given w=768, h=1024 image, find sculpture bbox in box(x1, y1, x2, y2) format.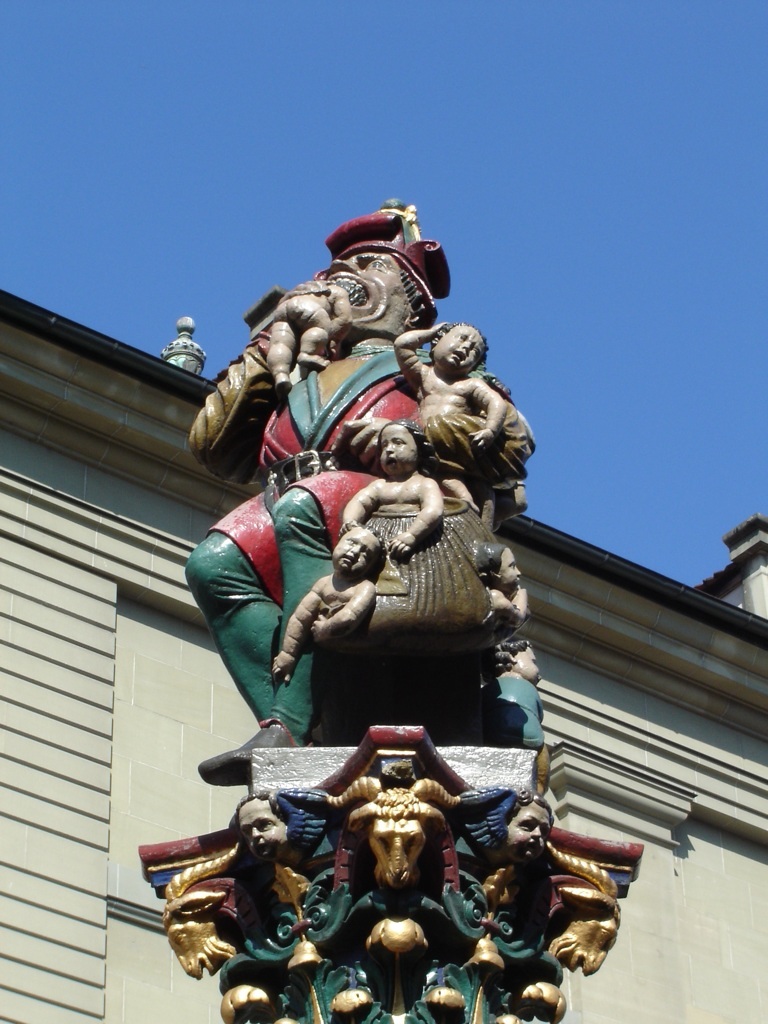
box(392, 314, 511, 472).
